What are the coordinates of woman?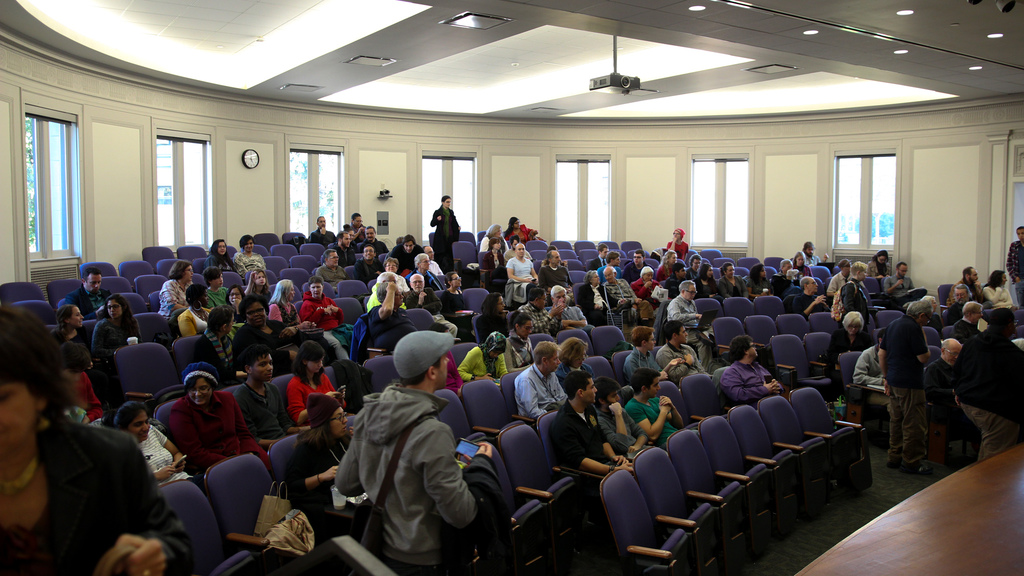
{"x1": 501, "y1": 216, "x2": 536, "y2": 247}.
